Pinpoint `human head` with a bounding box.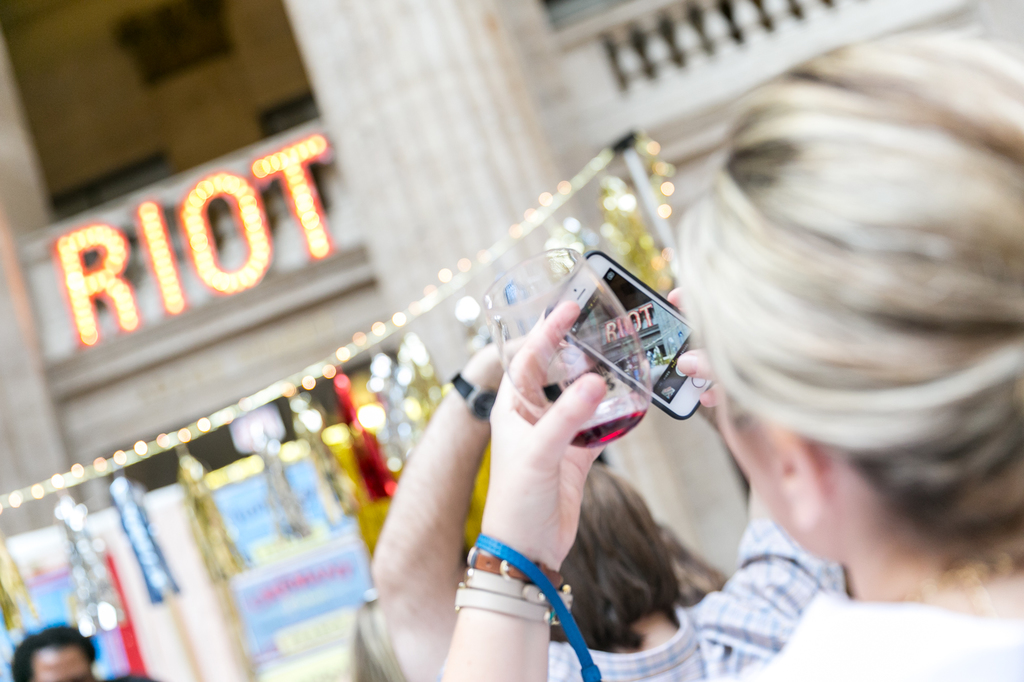
668:76:1007:608.
